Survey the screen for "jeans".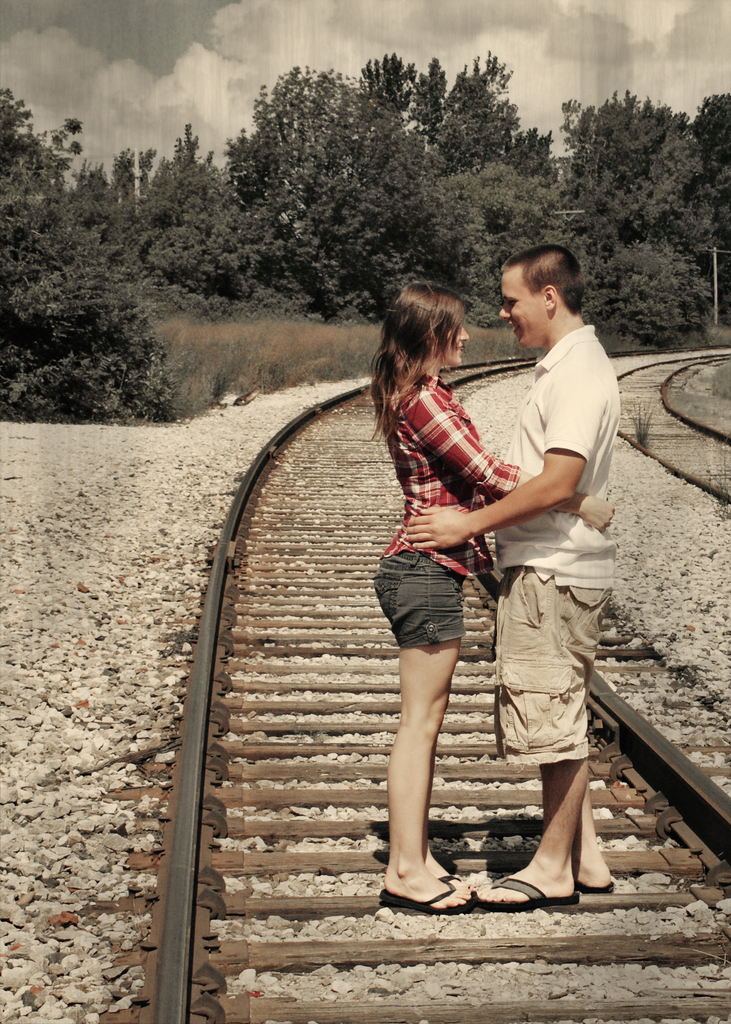
Survey found: 373:552:466:641.
